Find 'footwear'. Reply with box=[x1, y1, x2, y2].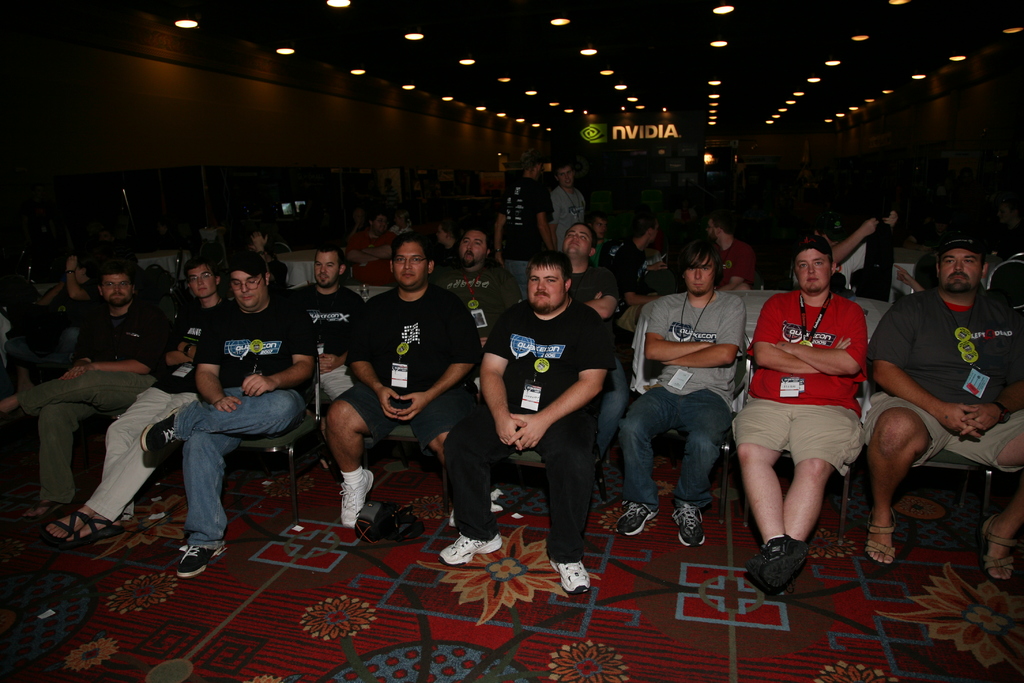
box=[449, 509, 453, 523].
